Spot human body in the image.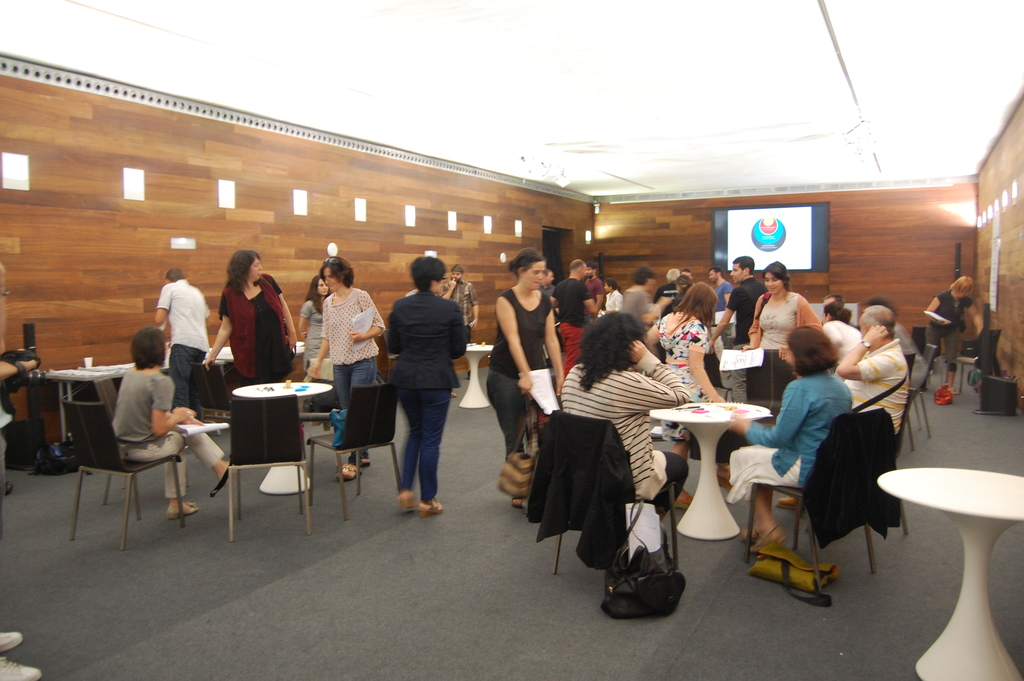
human body found at bbox=(109, 321, 231, 509).
